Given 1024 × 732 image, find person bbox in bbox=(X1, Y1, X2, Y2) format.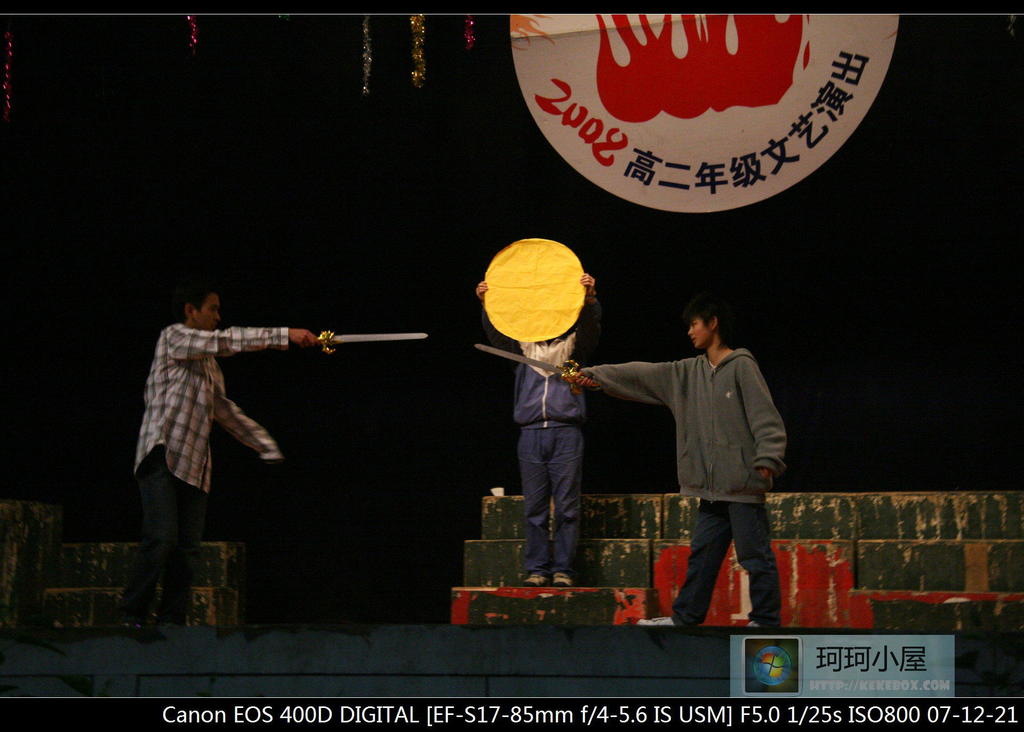
bbox=(575, 279, 798, 644).
